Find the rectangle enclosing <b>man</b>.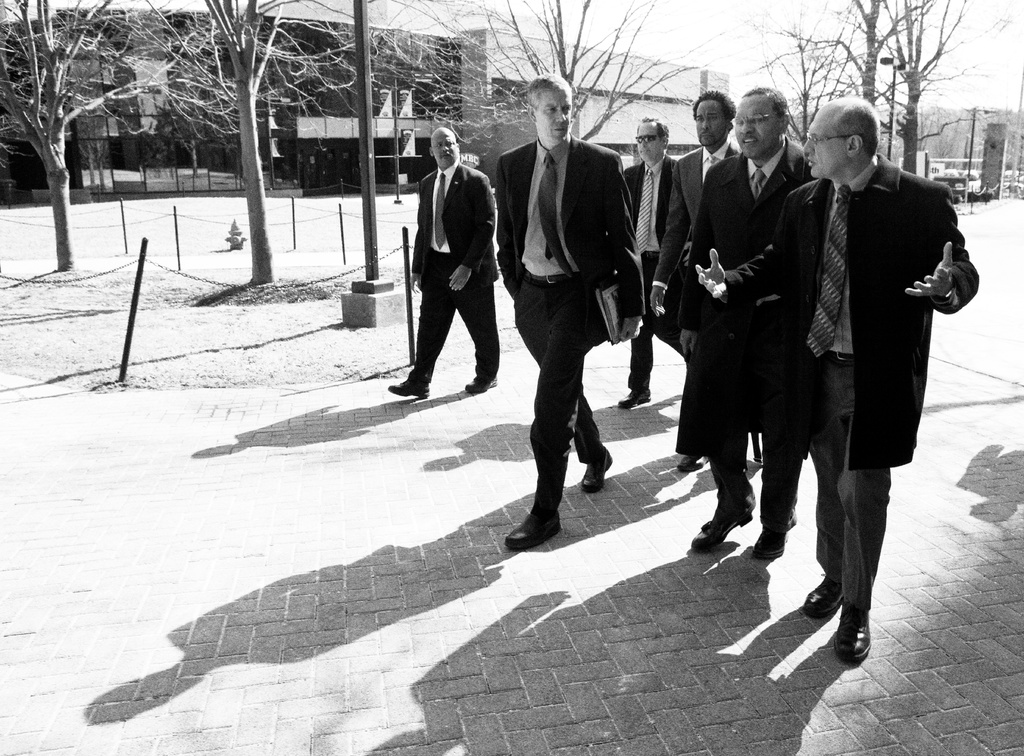
box(384, 125, 500, 404).
